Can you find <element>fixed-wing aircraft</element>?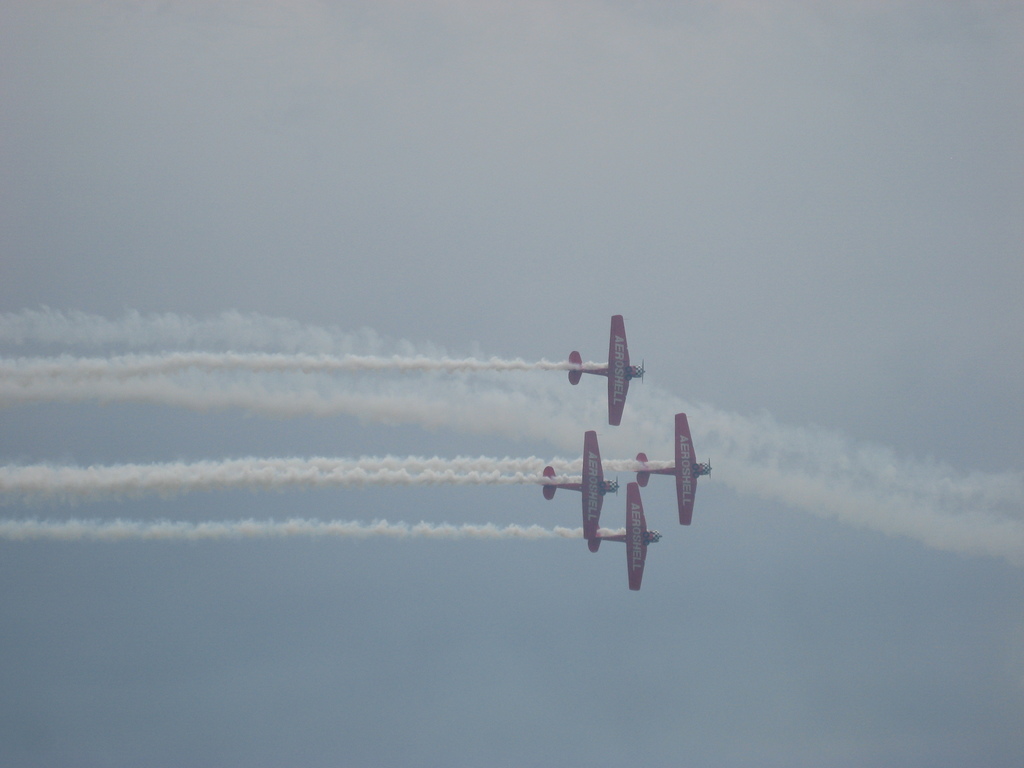
Yes, bounding box: locate(566, 317, 647, 424).
